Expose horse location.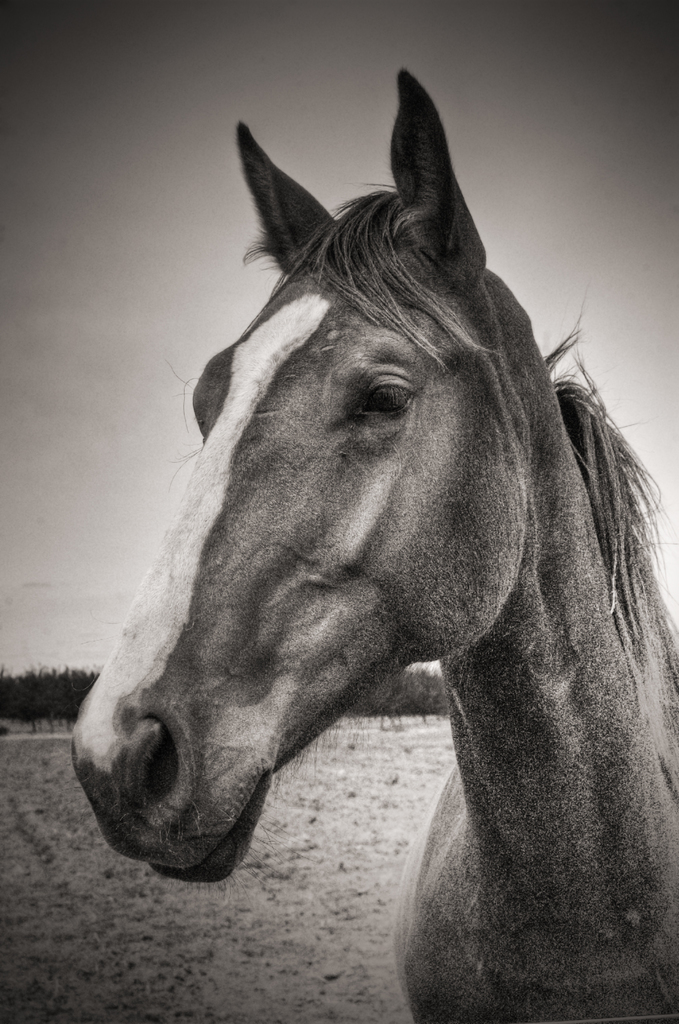
Exposed at <box>69,63,678,1023</box>.
